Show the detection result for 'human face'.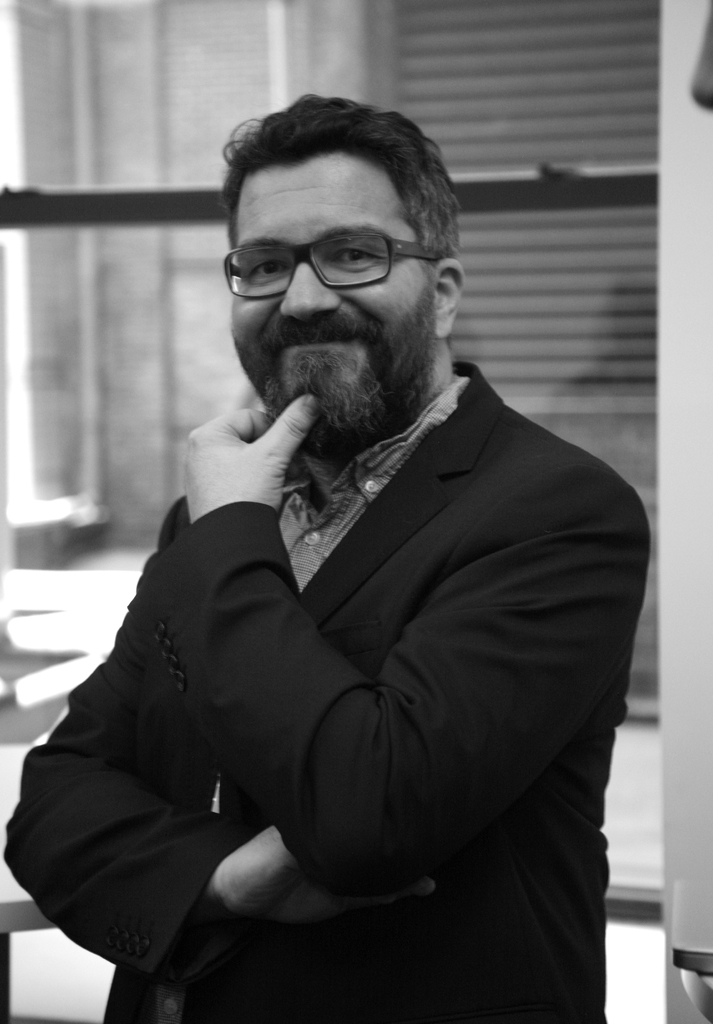
left=231, top=147, right=439, bottom=442.
